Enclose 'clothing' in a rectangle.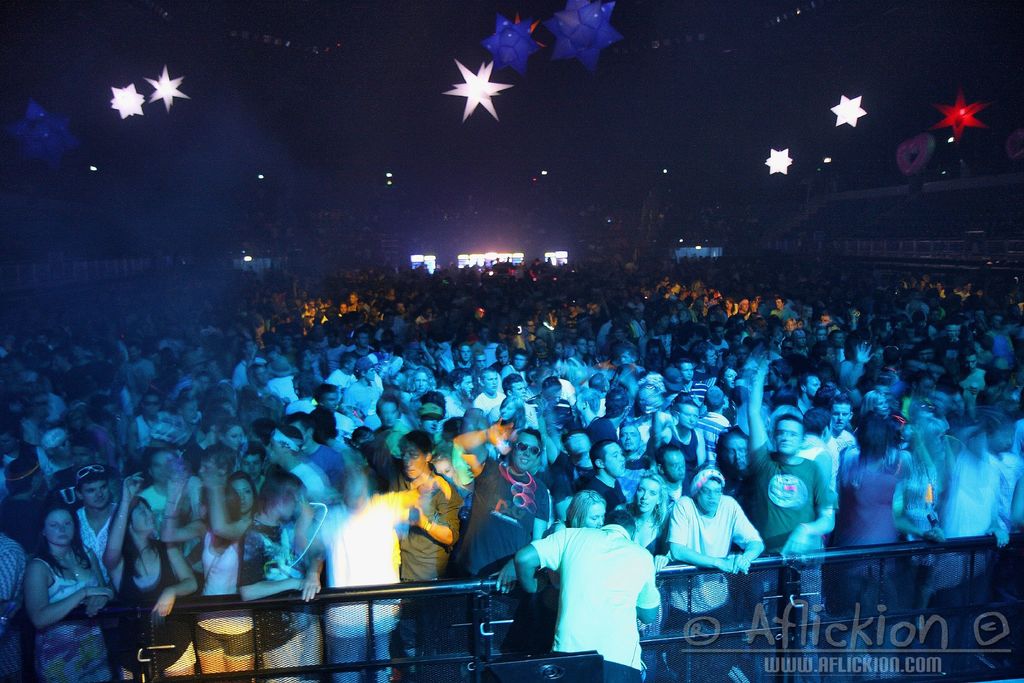
select_region(299, 441, 345, 491).
